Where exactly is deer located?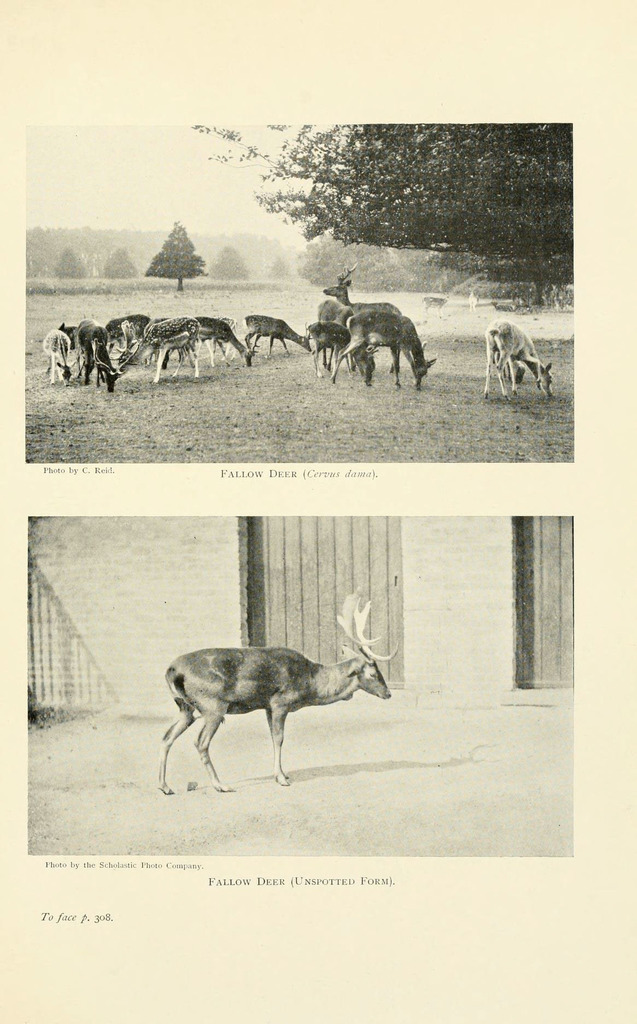
Its bounding box is rect(476, 319, 555, 398).
